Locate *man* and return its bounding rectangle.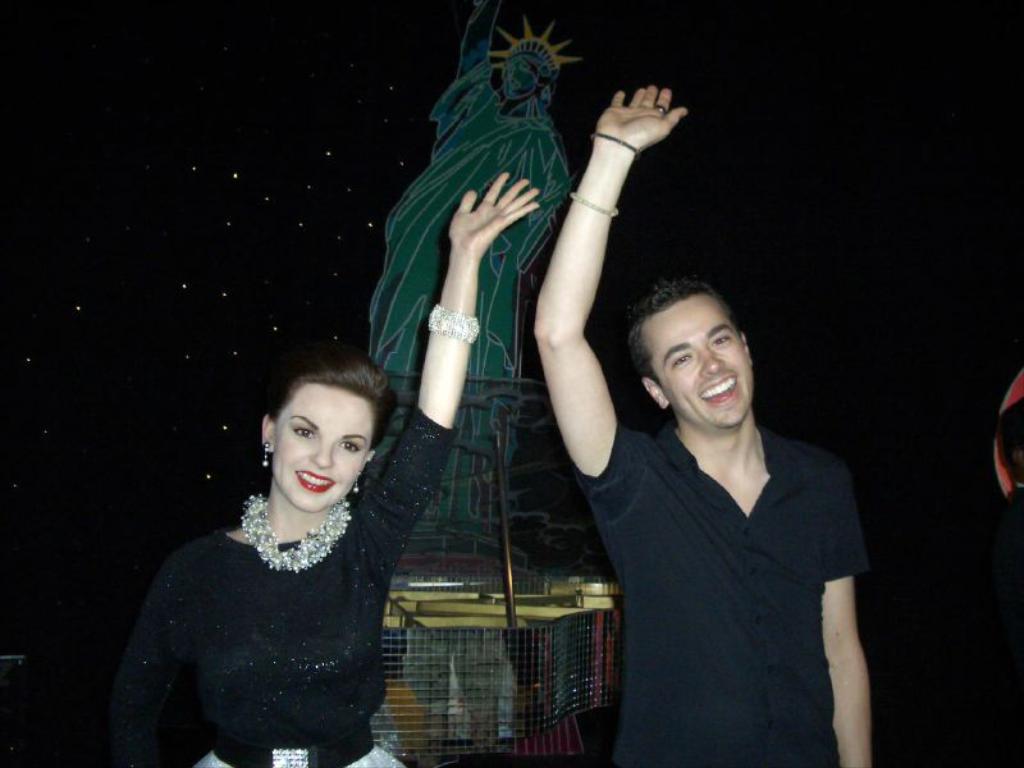
BBox(922, 392, 1023, 767).
